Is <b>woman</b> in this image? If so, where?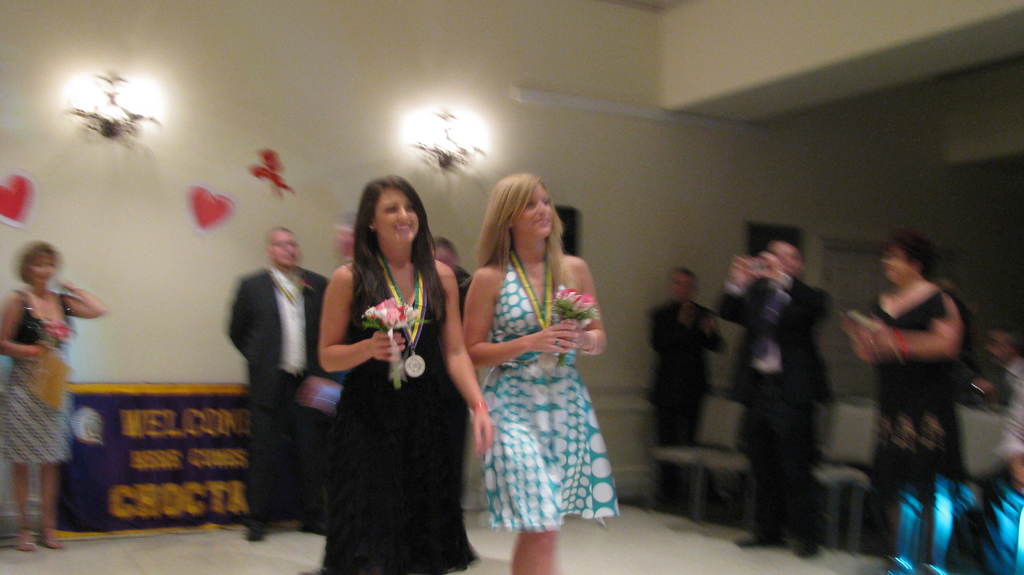
Yes, at Rect(830, 220, 978, 567).
